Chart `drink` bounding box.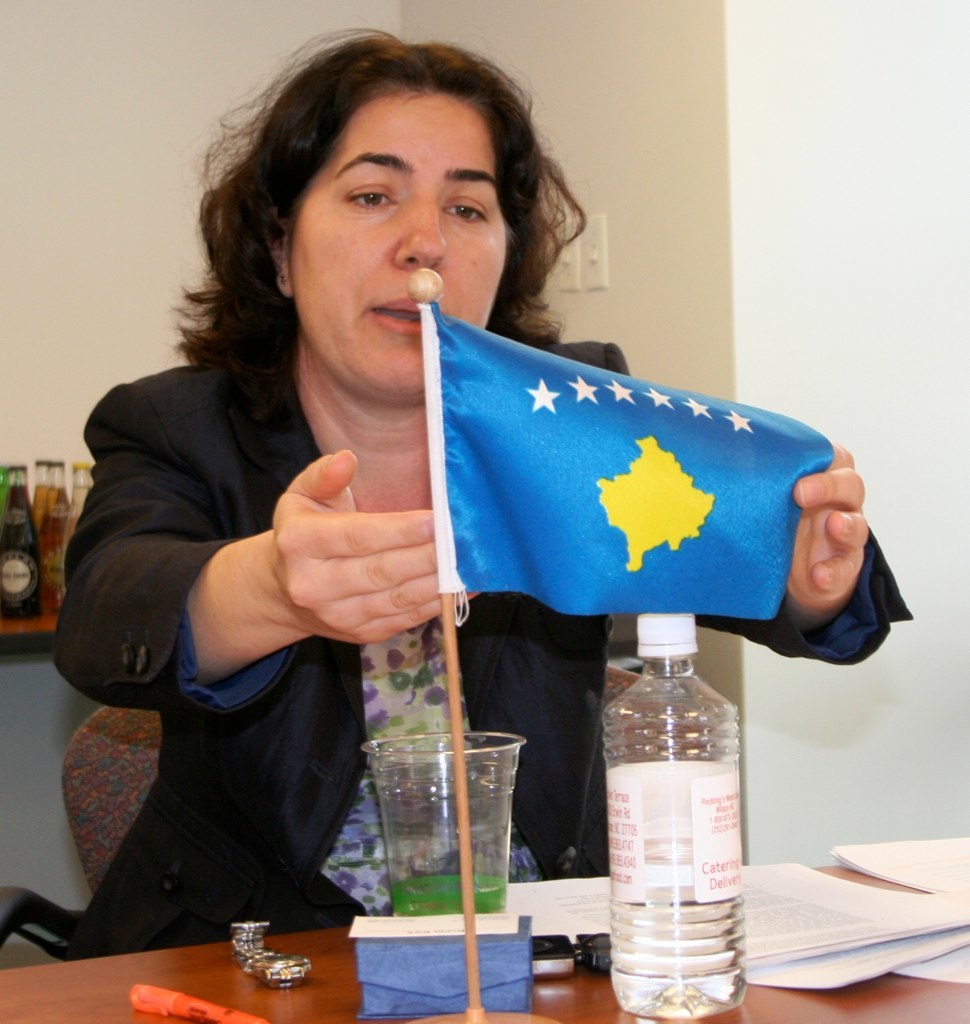
Charted: 359:701:543:945.
